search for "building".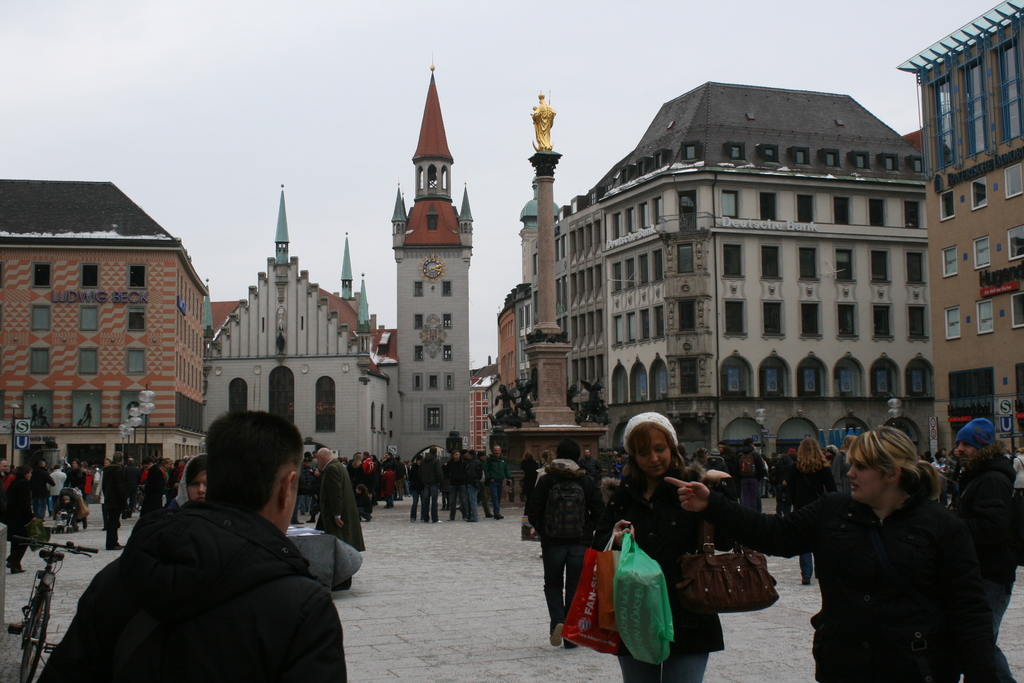
Found at [900, 0, 1023, 462].
